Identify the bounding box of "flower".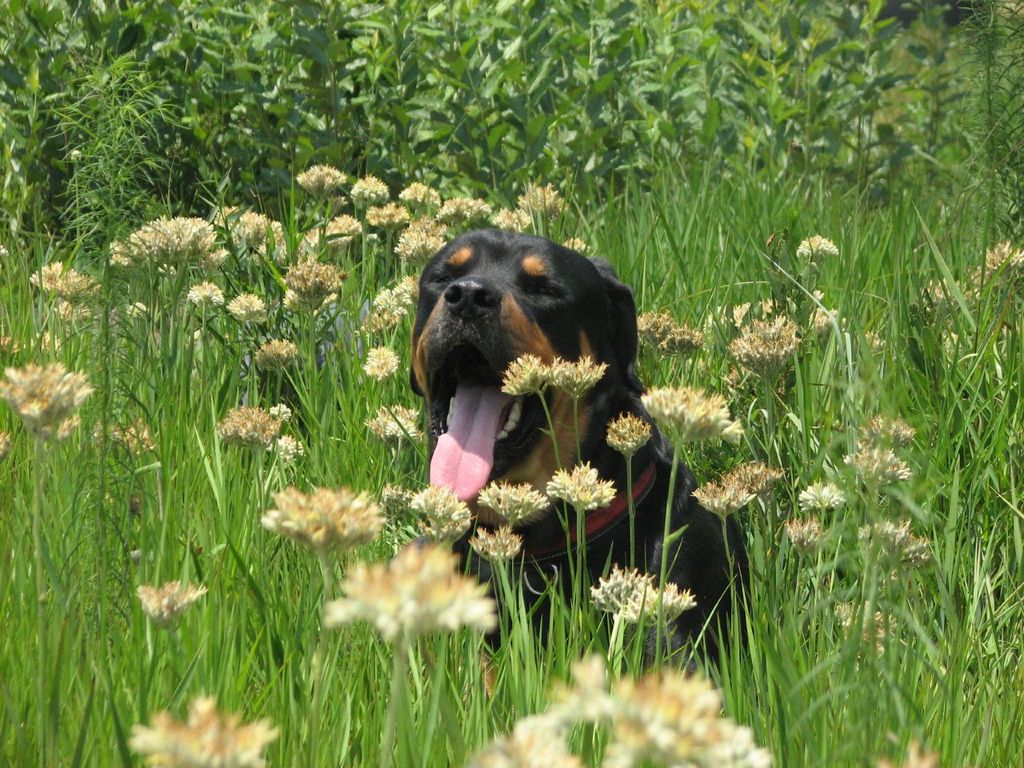
<bbox>792, 230, 832, 255</bbox>.
